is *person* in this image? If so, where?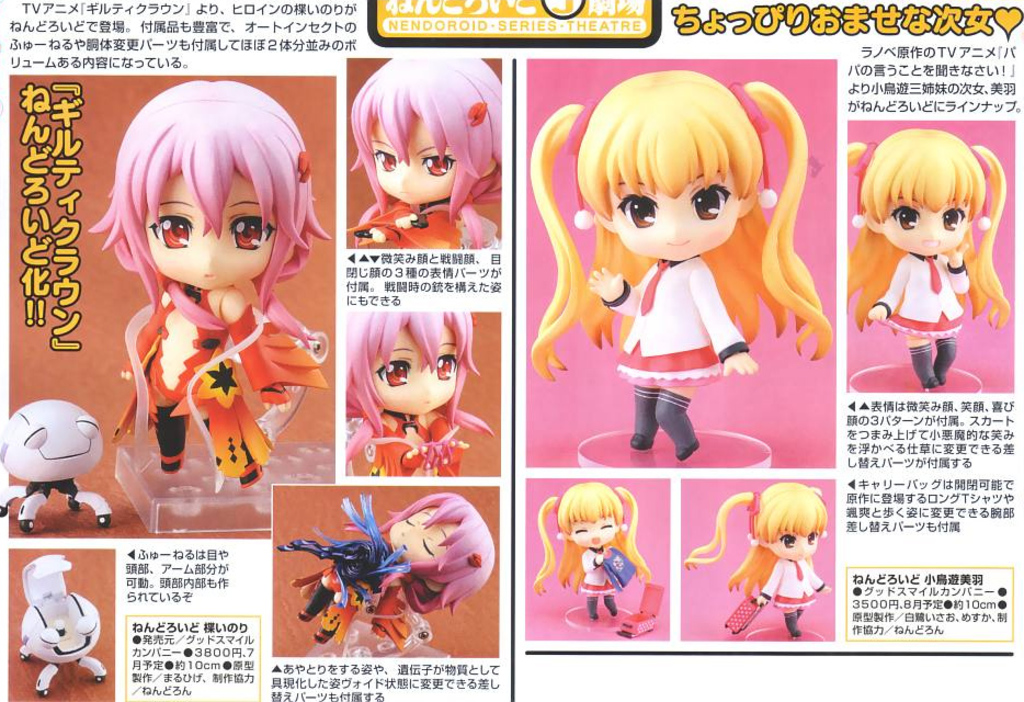
Yes, at bbox=(527, 64, 813, 477).
